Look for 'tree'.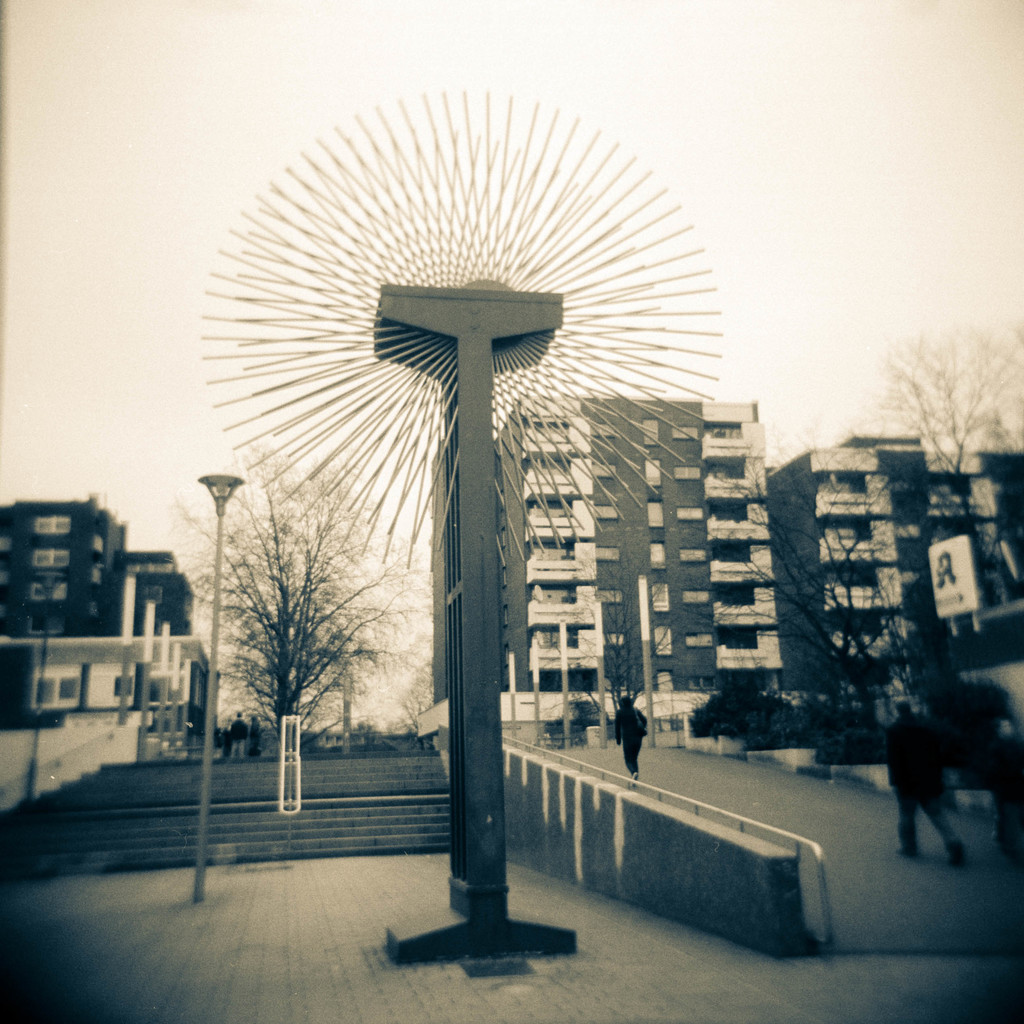
Found: detection(567, 552, 669, 717).
